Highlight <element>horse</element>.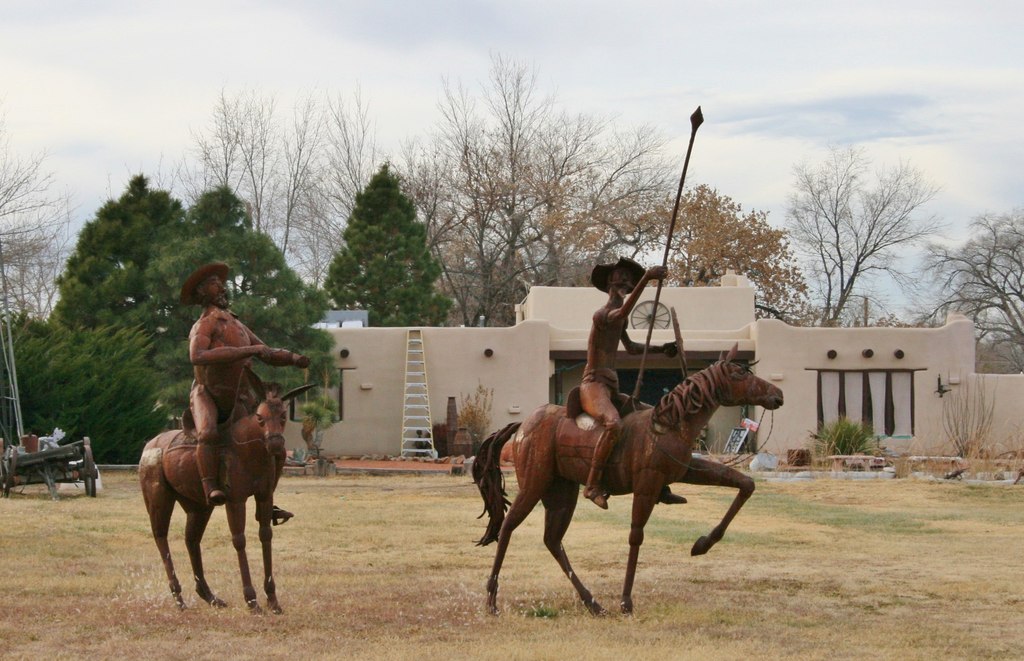
Highlighted region: [472,340,787,605].
